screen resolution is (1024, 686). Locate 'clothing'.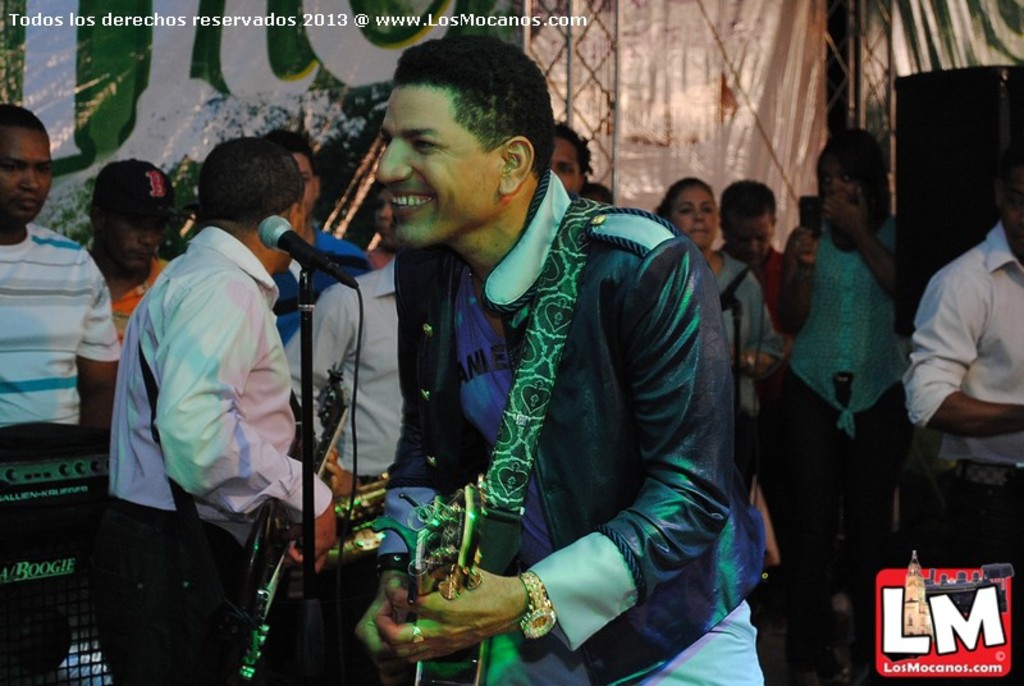
x1=90 y1=247 x2=164 y2=346.
